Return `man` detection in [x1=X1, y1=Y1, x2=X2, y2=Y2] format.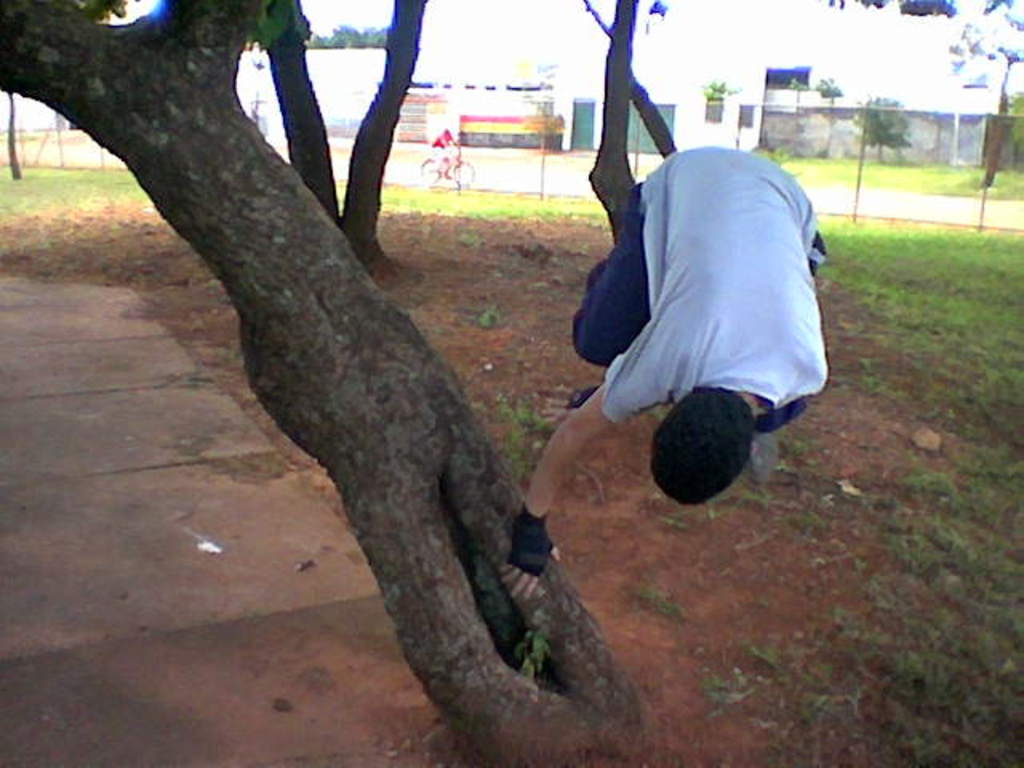
[x1=509, y1=144, x2=826, y2=602].
